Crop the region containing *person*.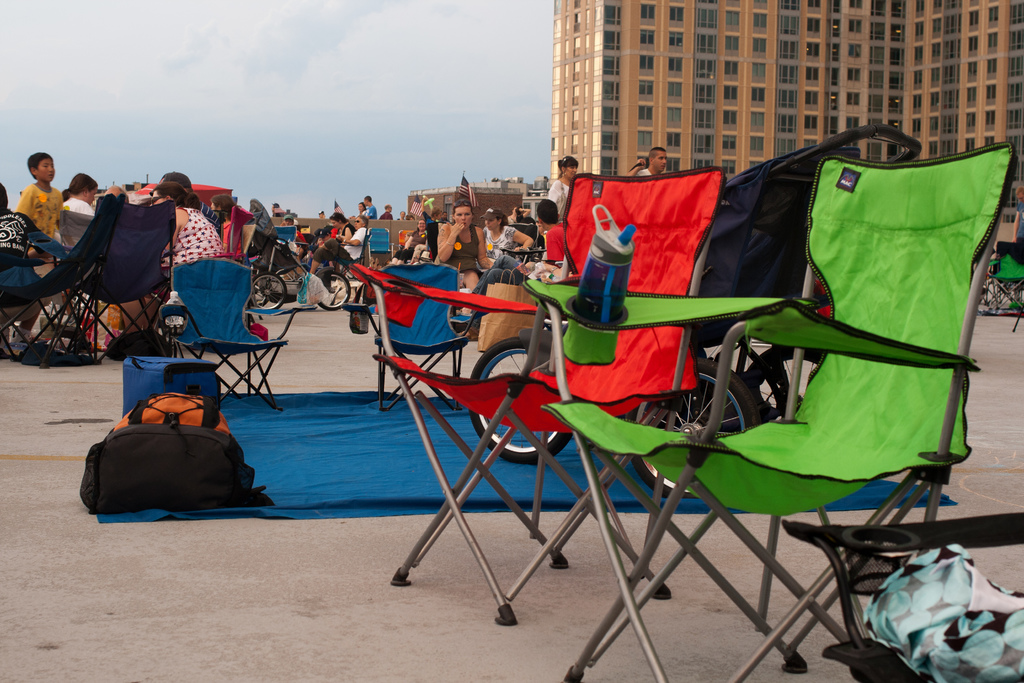
Crop region: [left=124, top=177, right=237, bottom=337].
